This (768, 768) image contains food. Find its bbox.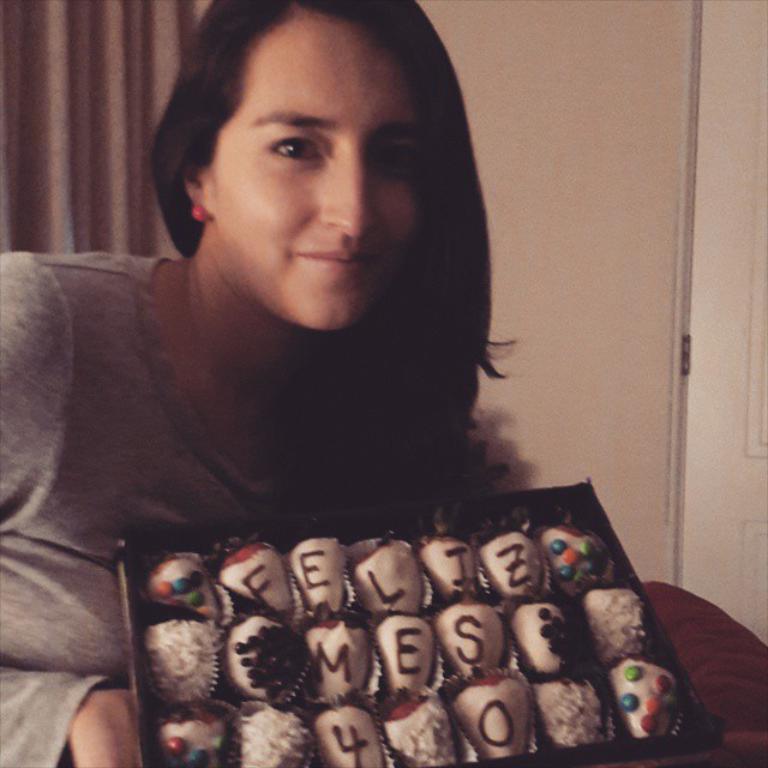
575,571,664,671.
